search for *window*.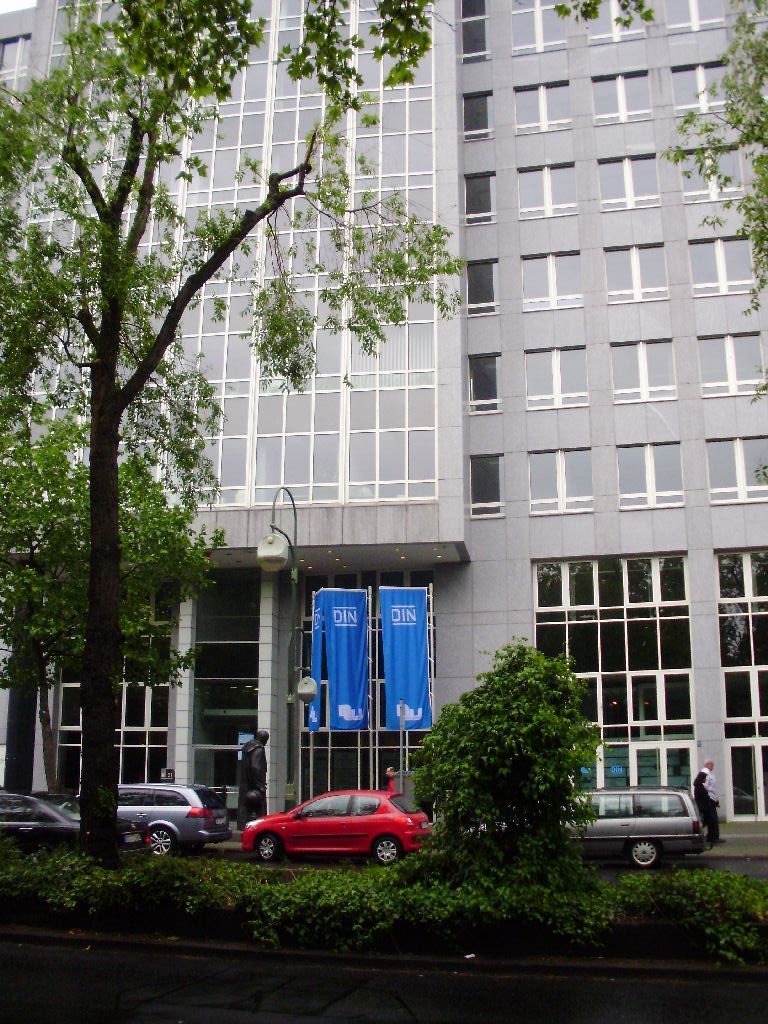
Found at <region>593, 64, 649, 128</region>.
